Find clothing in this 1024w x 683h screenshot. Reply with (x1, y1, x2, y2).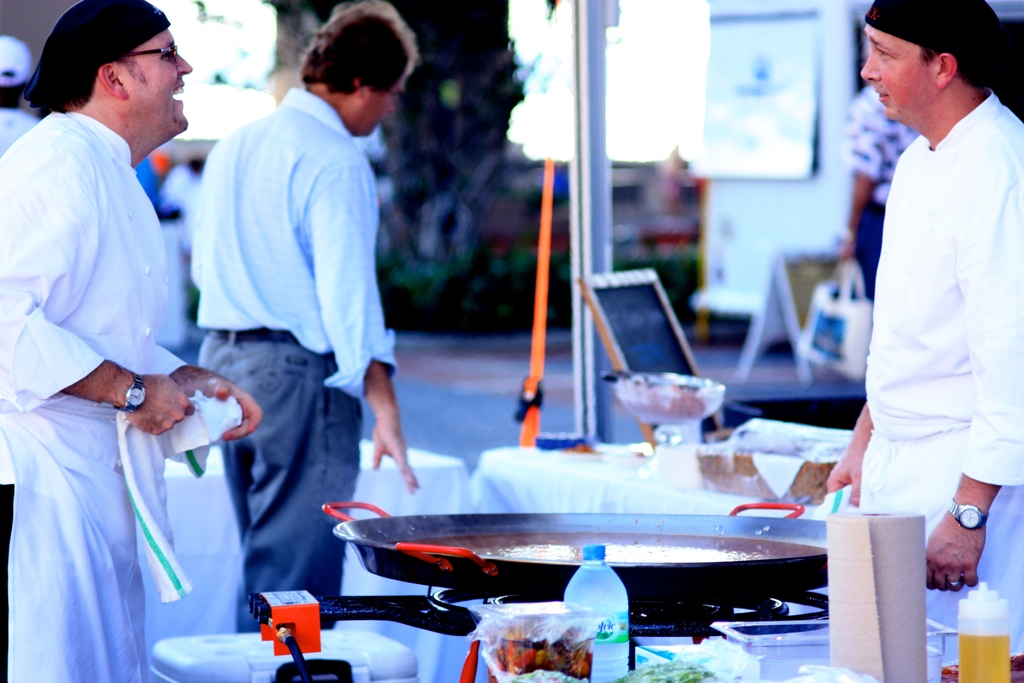
(198, 88, 406, 395).
